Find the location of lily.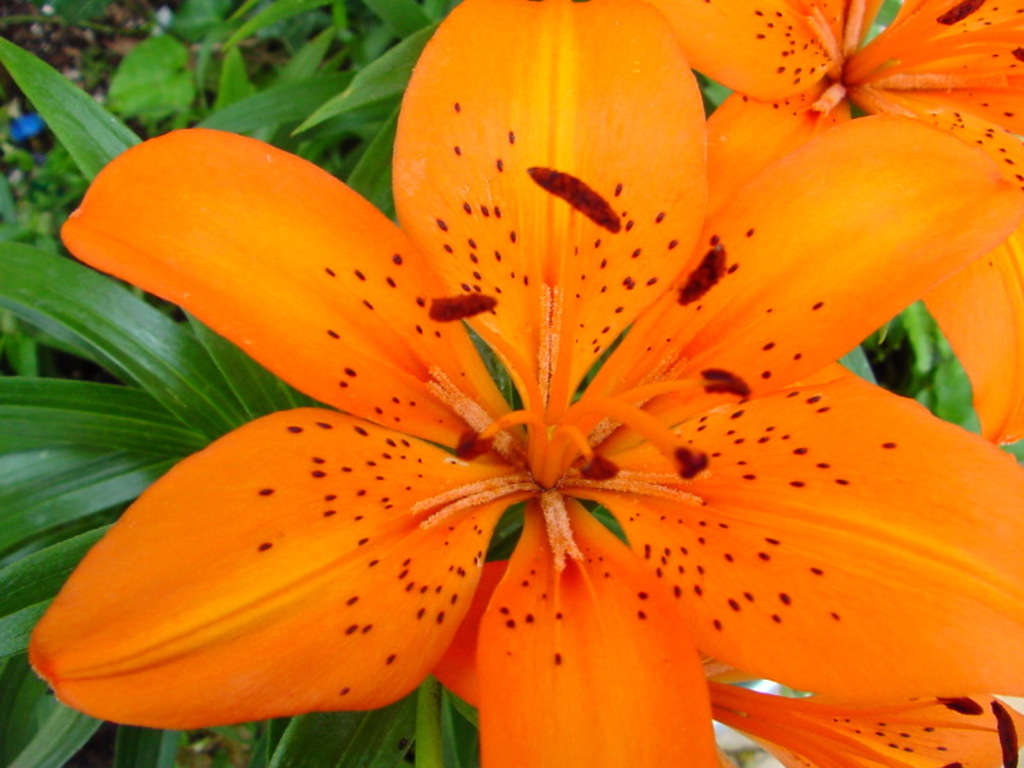
Location: crop(24, 0, 1023, 767).
